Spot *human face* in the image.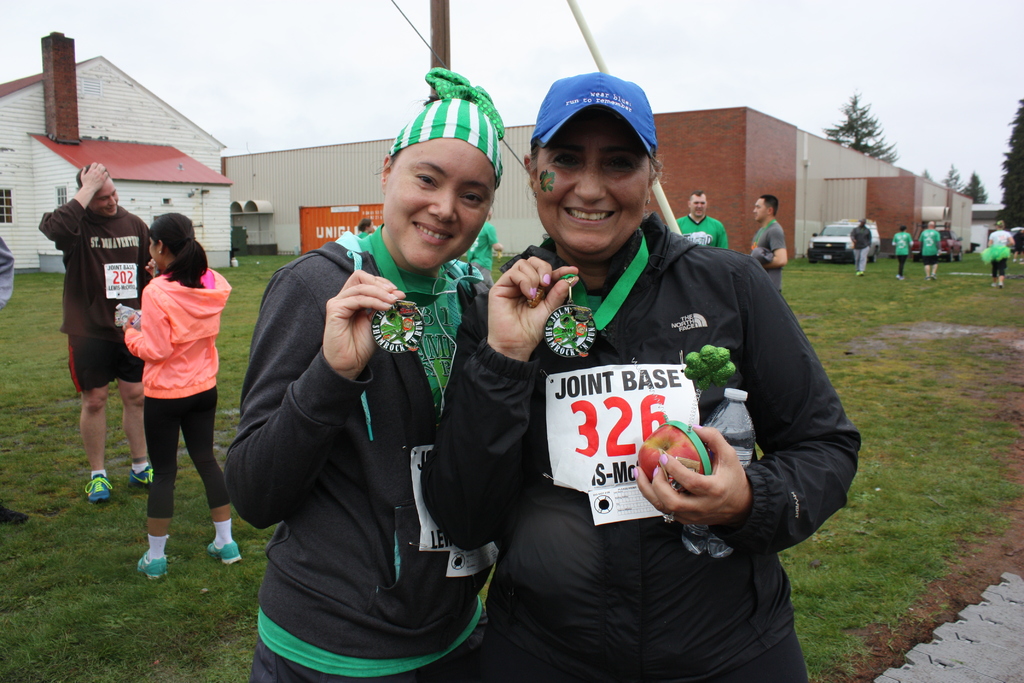
*human face* found at 386:141:495:272.
